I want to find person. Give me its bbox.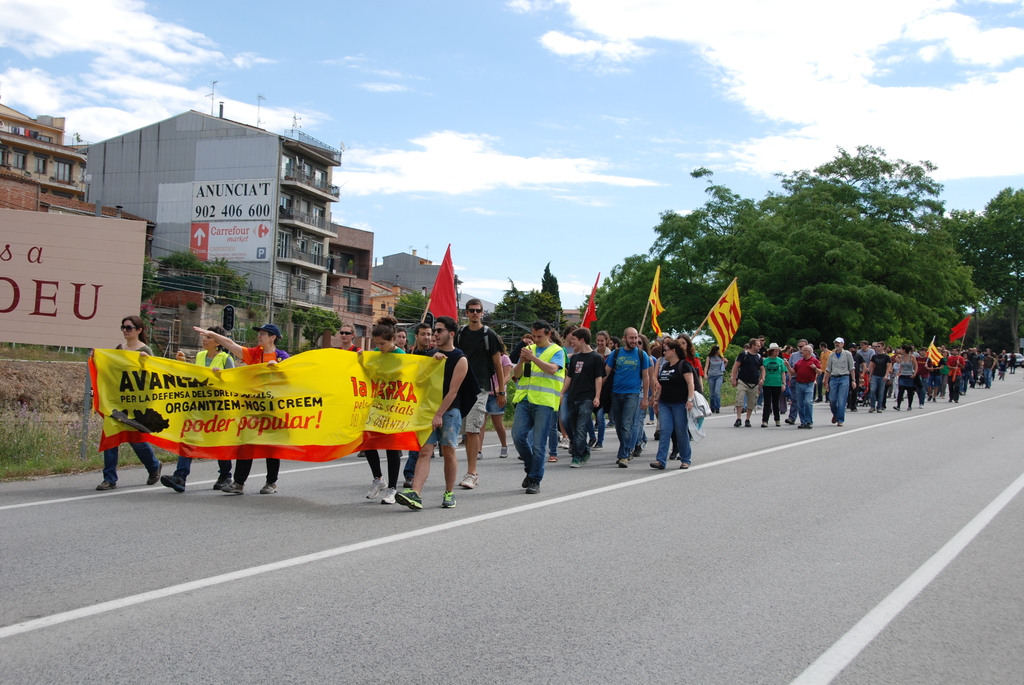
(158,327,228,496).
